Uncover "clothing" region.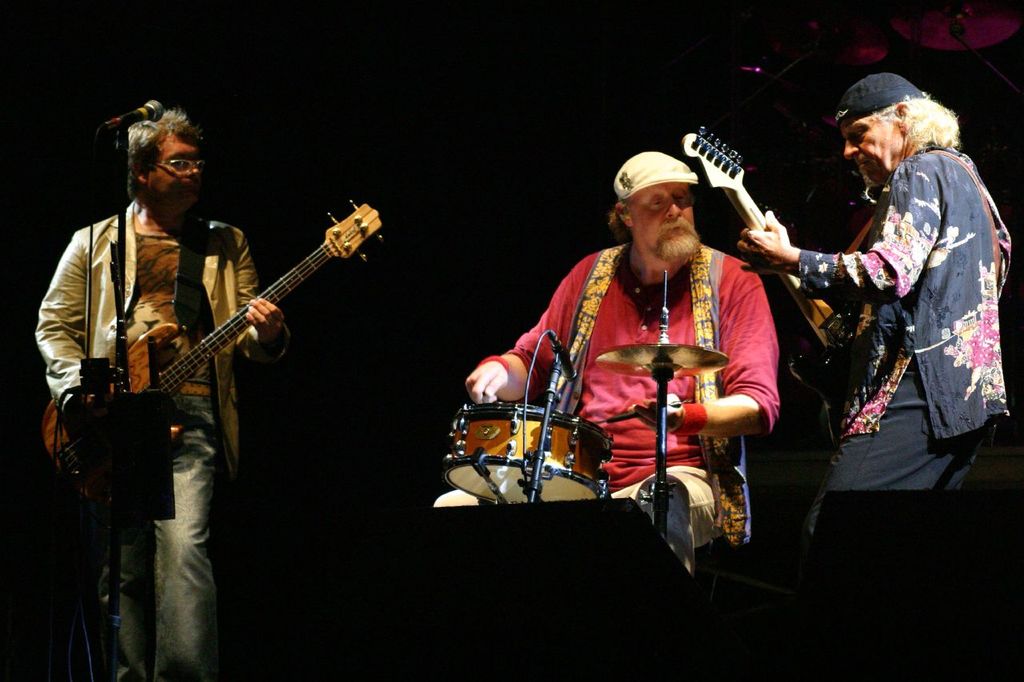
Uncovered: <bbox>500, 243, 786, 576</bbox>.
